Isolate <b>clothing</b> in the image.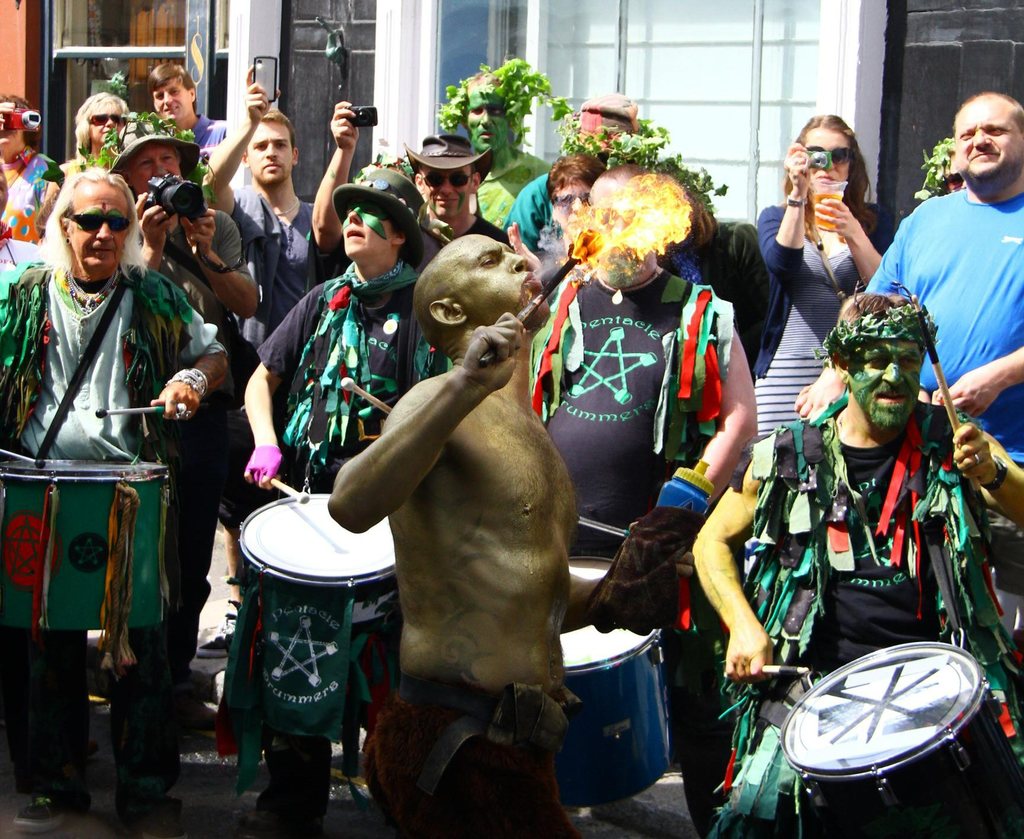
Isolated region: <box>858,182,1023,644</box>.
